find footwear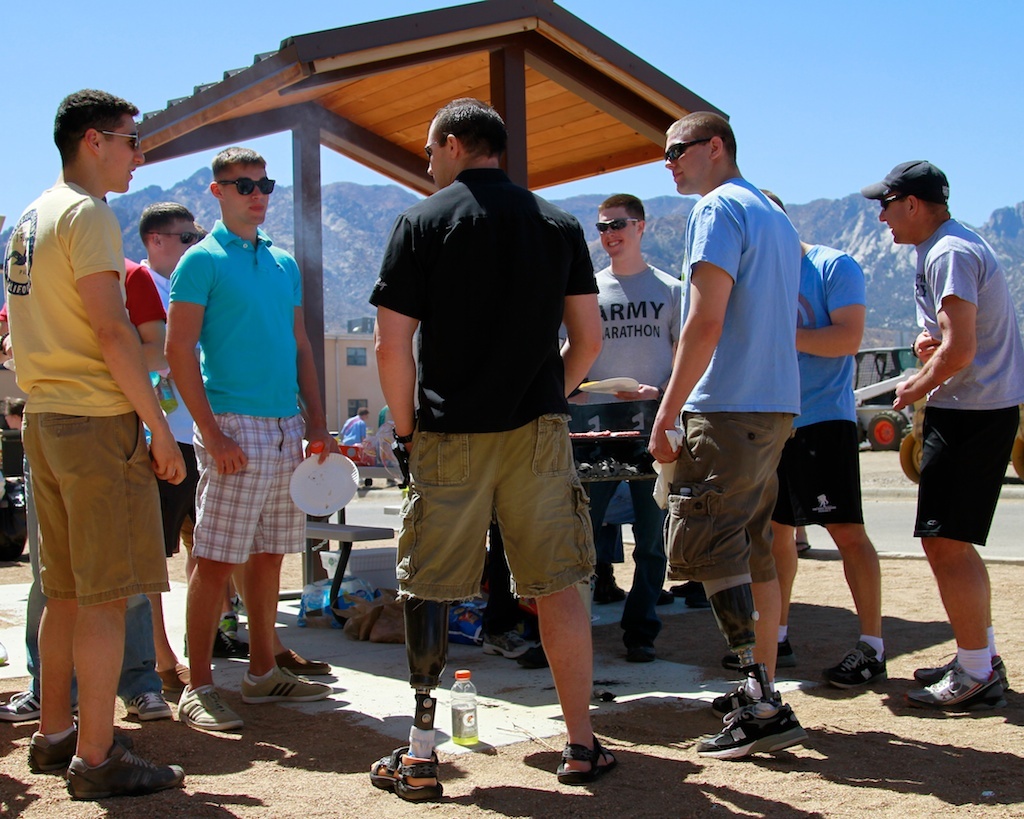
Rect(129, 677, 181, 706)
